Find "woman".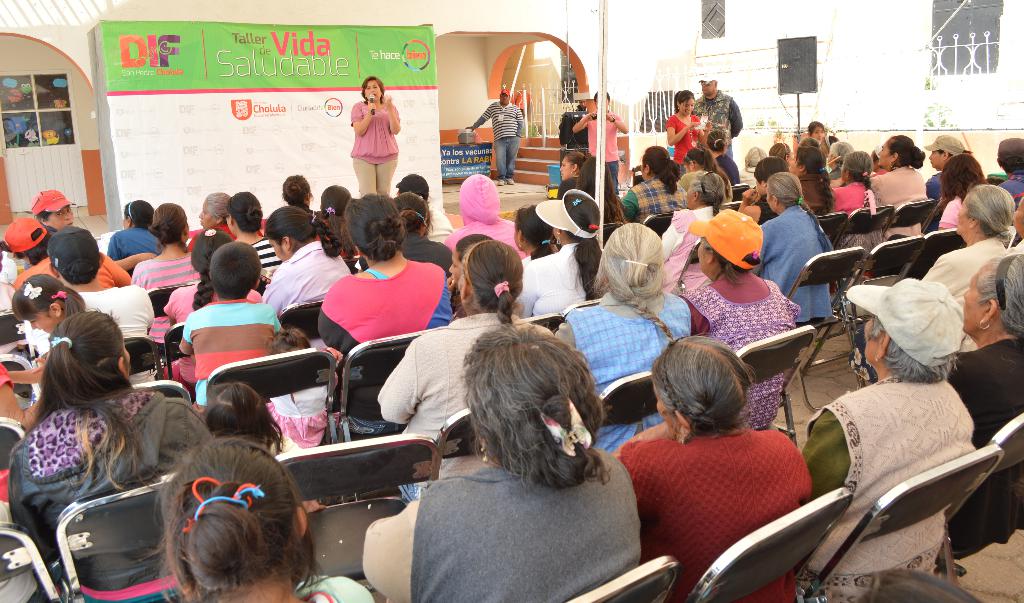
5 317 210 569.
